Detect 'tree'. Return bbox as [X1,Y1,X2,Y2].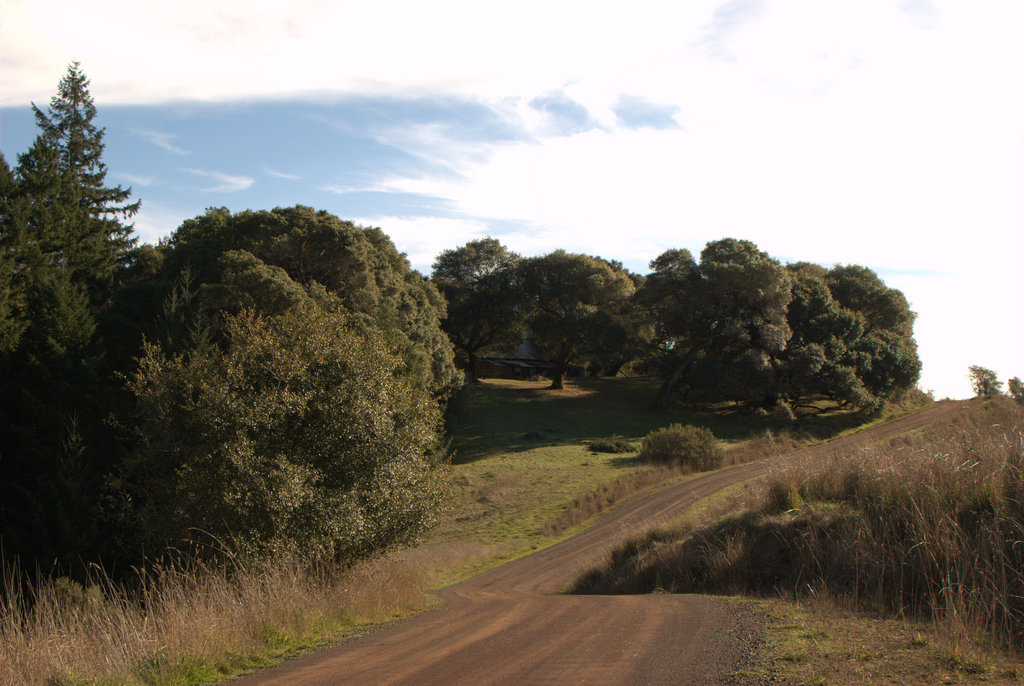
[509,248,645,399].
